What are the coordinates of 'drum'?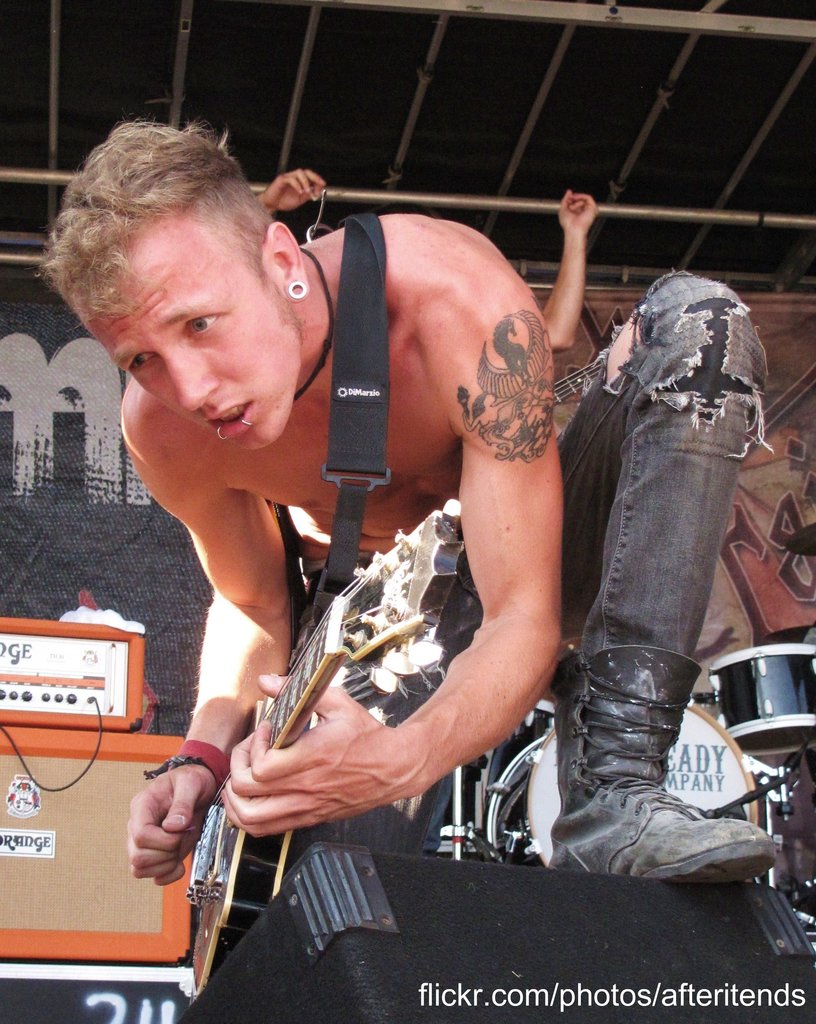
[710, 644, 815, 756].
